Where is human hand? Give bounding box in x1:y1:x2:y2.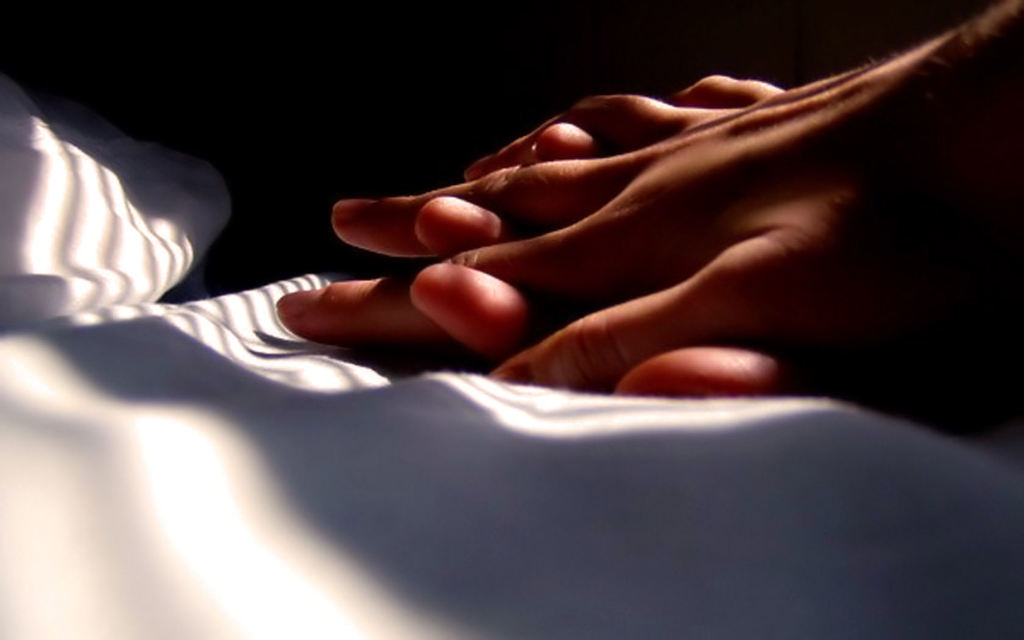
405:122:781:394.
